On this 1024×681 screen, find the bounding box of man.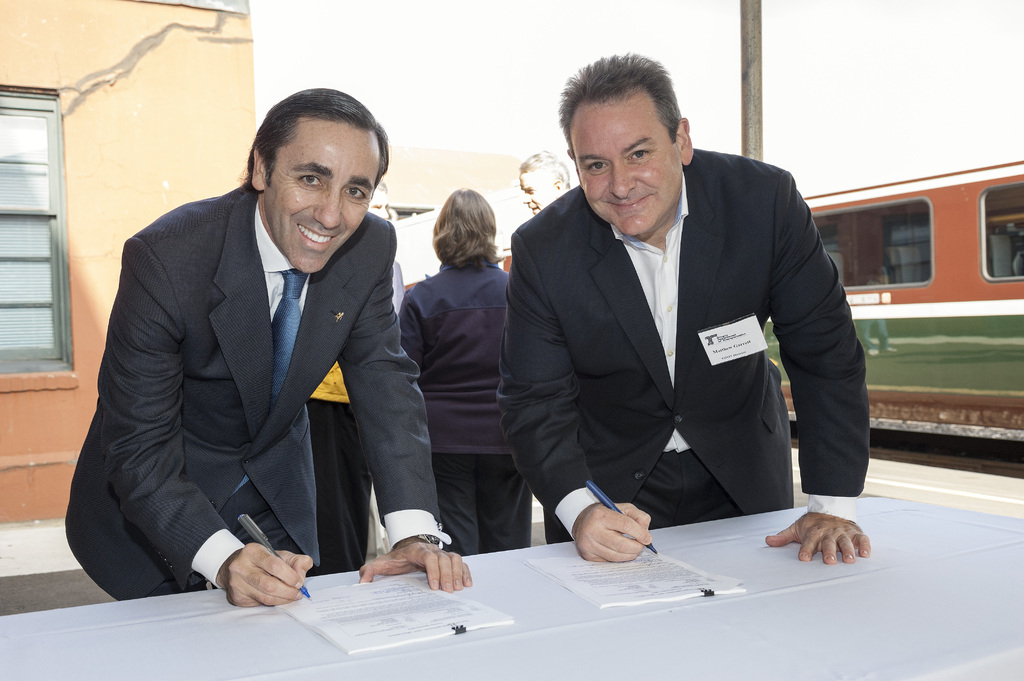
Bounding box: pyautogui.locateOnScreen(514, 147, 570, 217).
